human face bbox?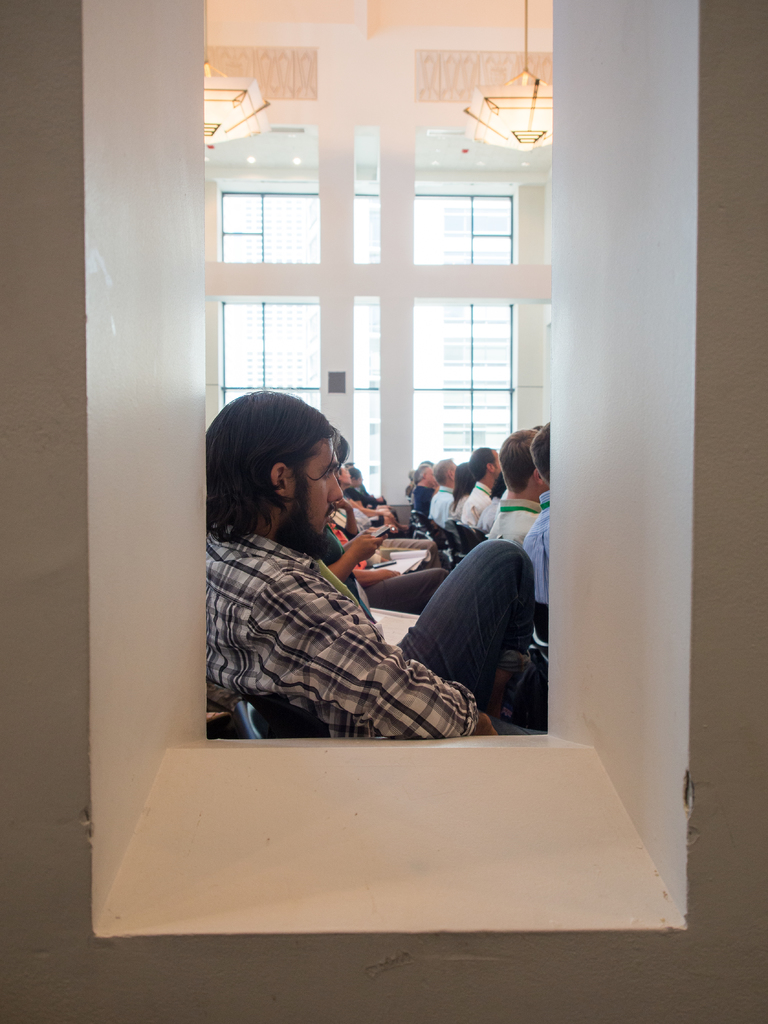
<region>288, 438, 341, 544</region>
